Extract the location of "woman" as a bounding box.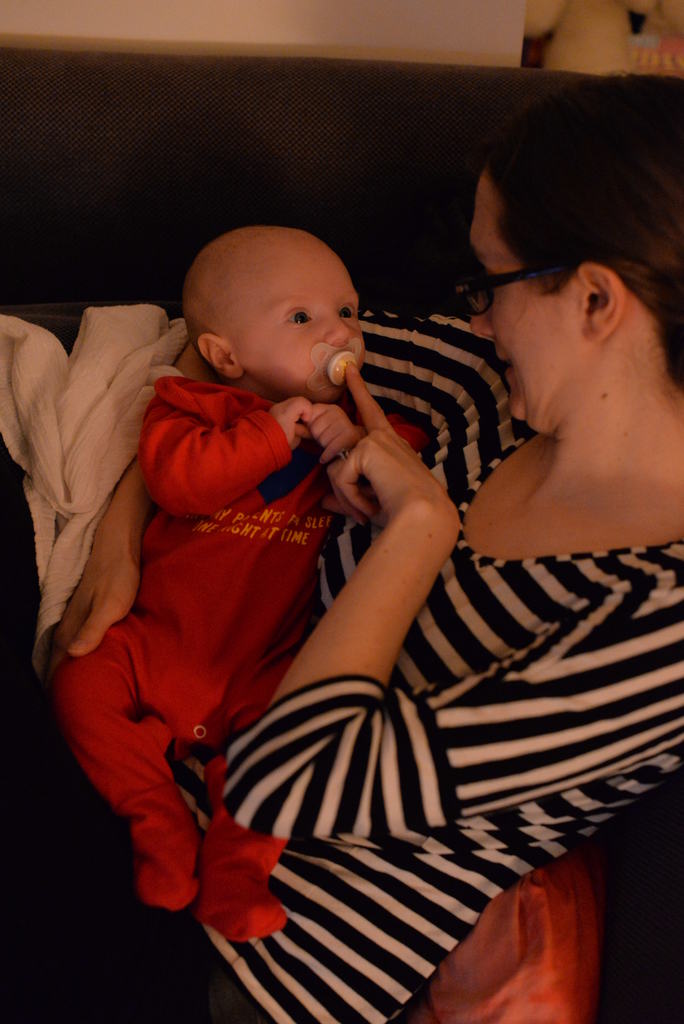
x1=0, y1=55, x2=683, y2=1023.
